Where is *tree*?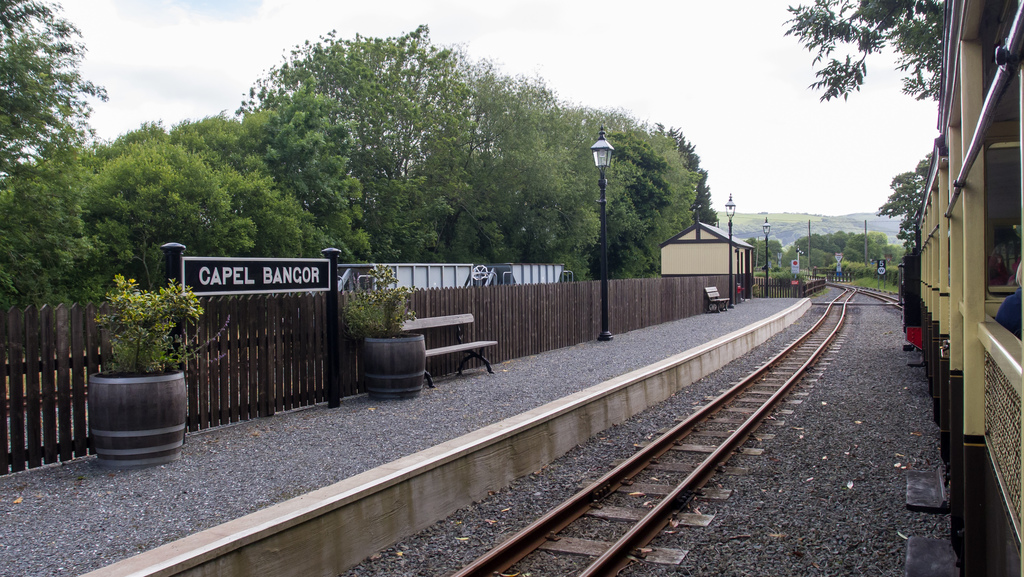
(left=245, top=77, right=374, bottom=258).
